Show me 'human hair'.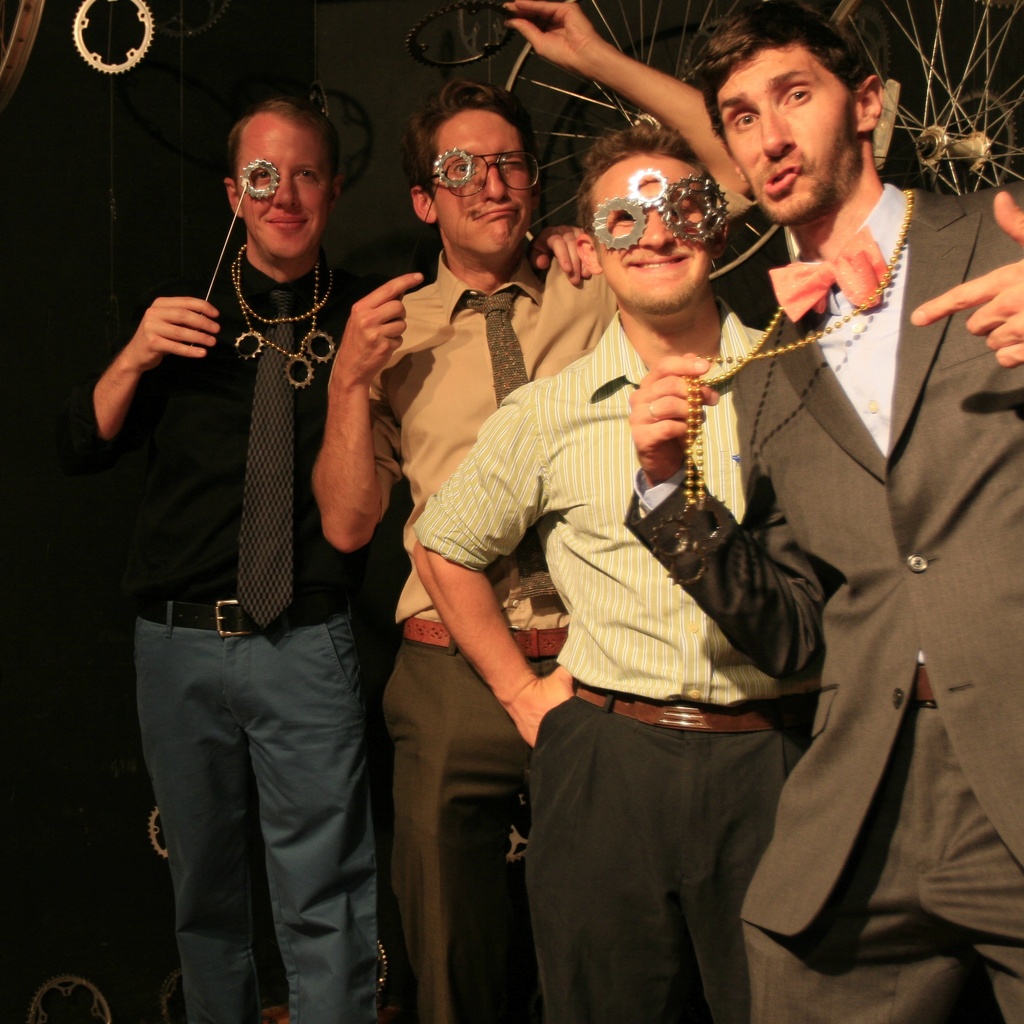
'human hair' is here: [409,71,535,213].
